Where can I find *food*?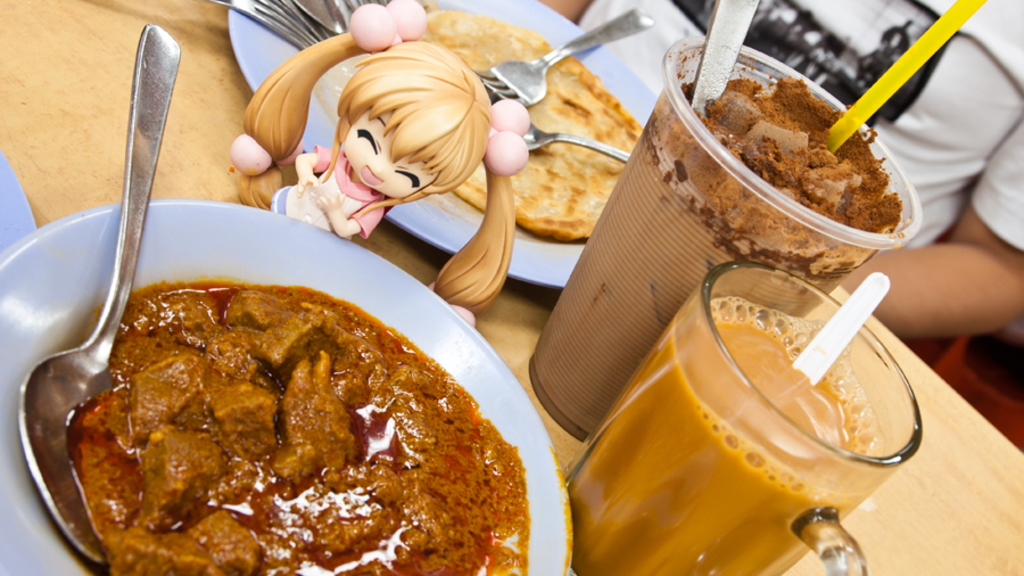
You can find it at <region>415, 5, 649, 242</region>.
